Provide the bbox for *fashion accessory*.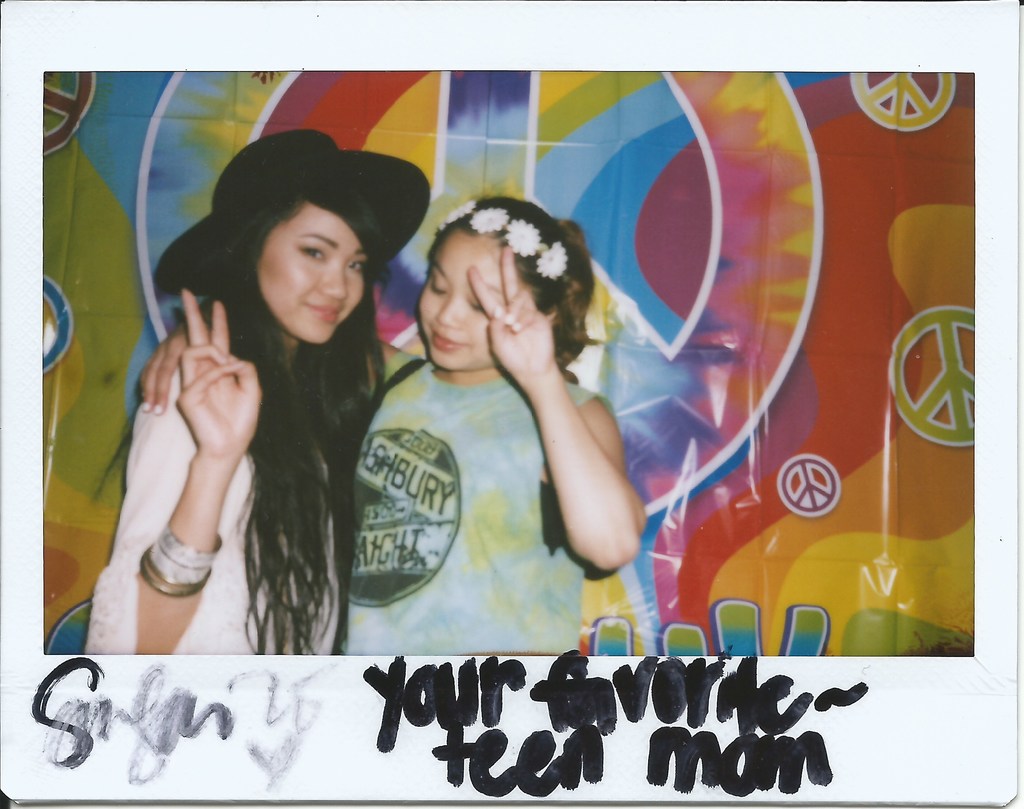
x1=151 y1=128 x2=433 y2=300.
